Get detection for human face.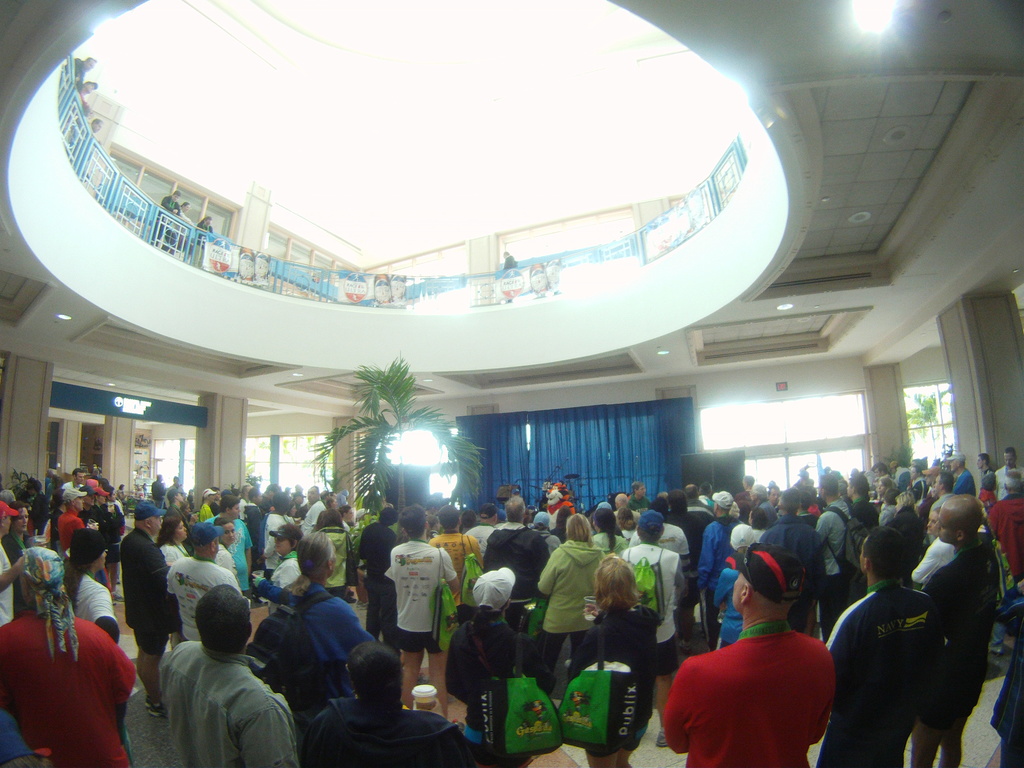
Detection: select_region(76, 469, 84, 484).
